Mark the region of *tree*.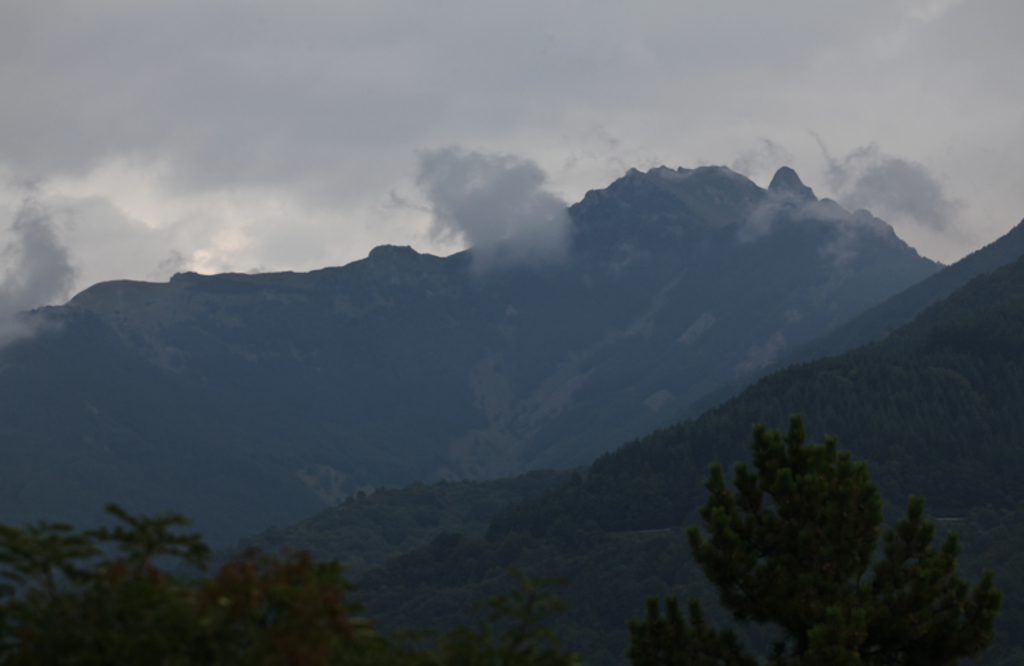
Region: bbox(858, 489, 1004, 665).
